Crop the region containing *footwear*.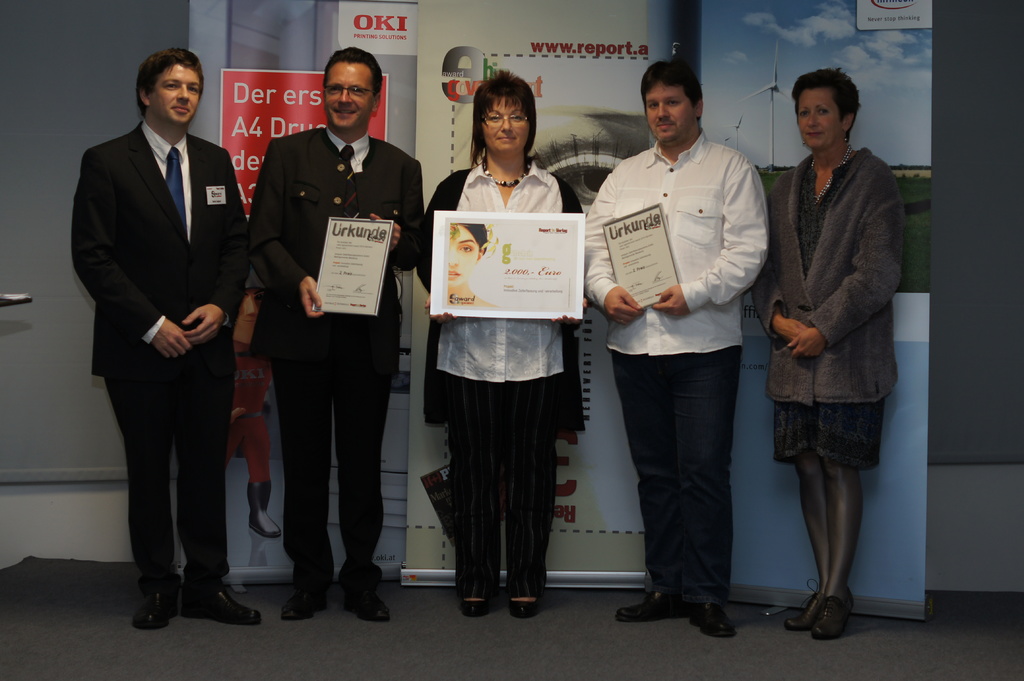
Crop region: <box>683,597,746,643</box>.
